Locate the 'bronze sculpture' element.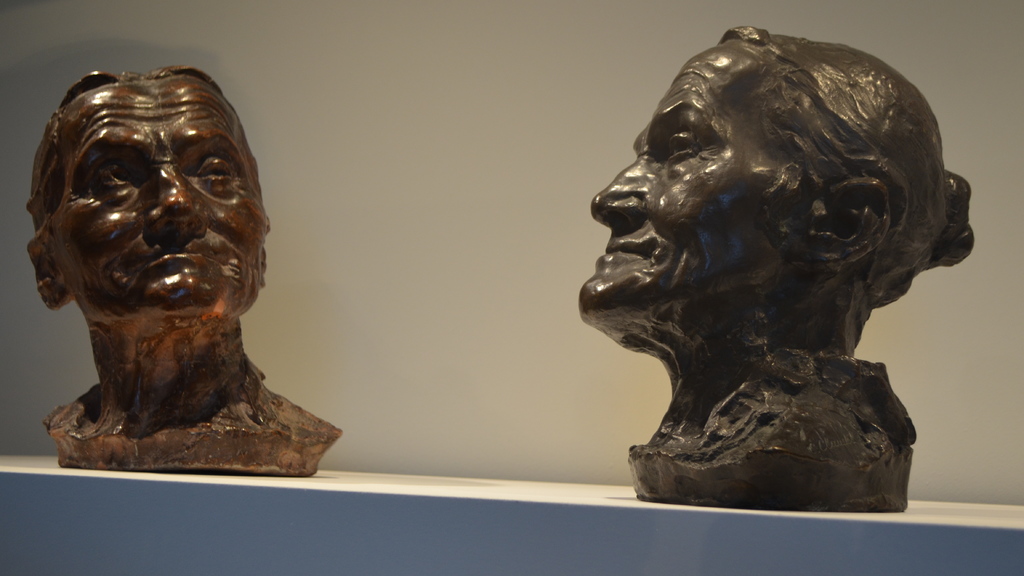
Element bbox: <region>15, 68, 332, 481</region>.
